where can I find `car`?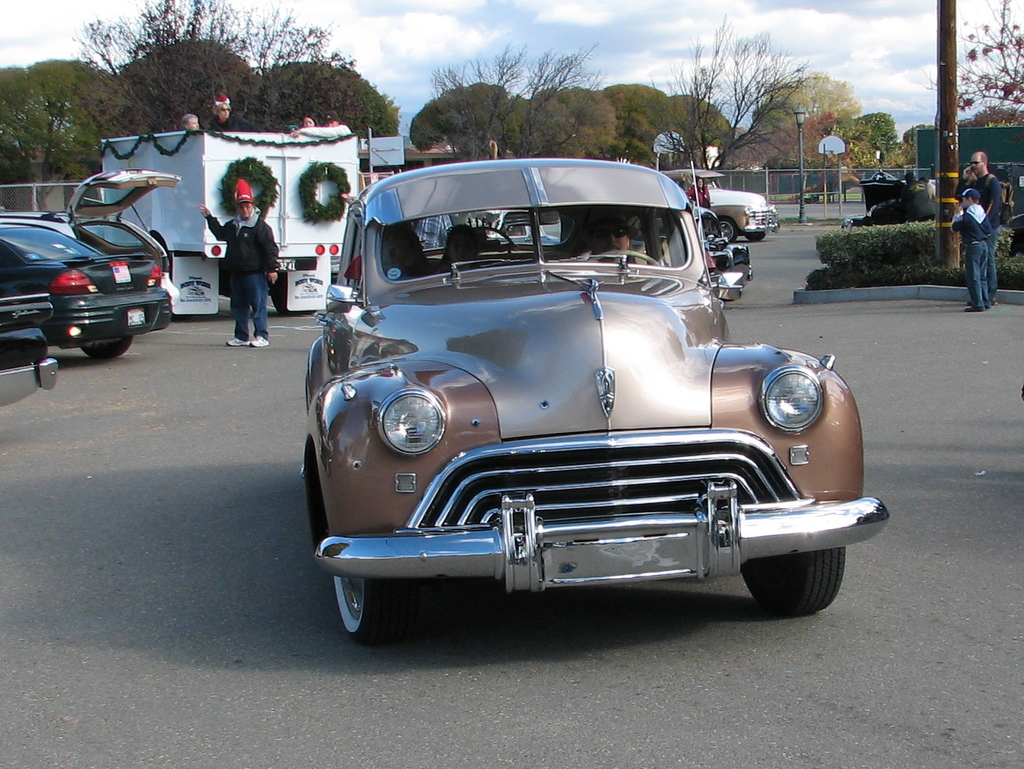
You can find it at {"x1": 0, "y1": 168, "x2": 181, "y2": 359}.
